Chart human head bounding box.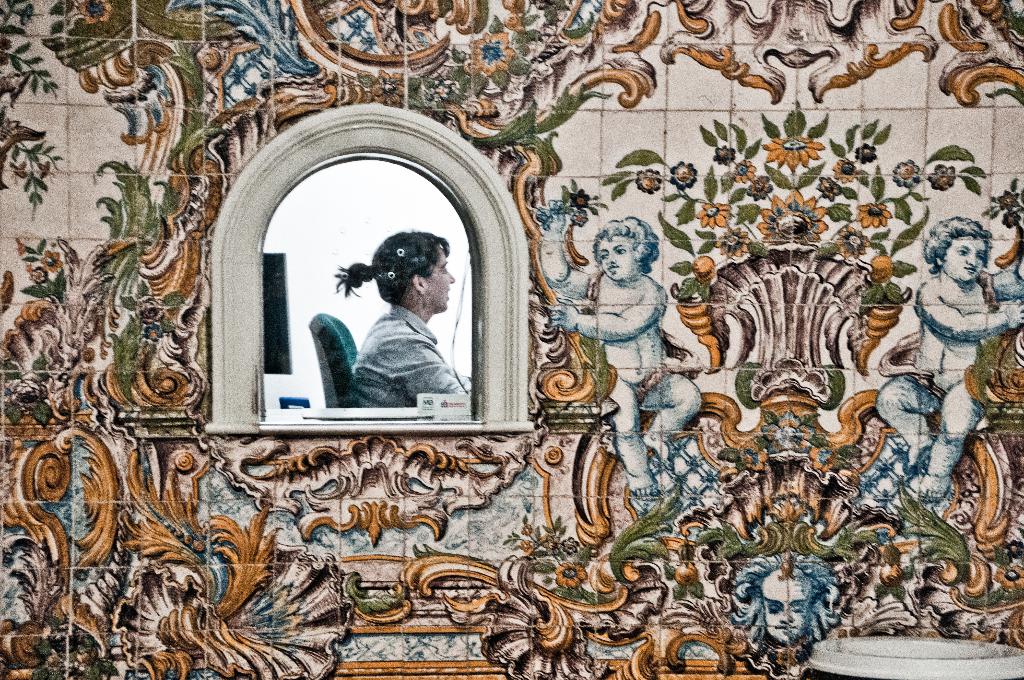
Charted: (940,230,991,282).
